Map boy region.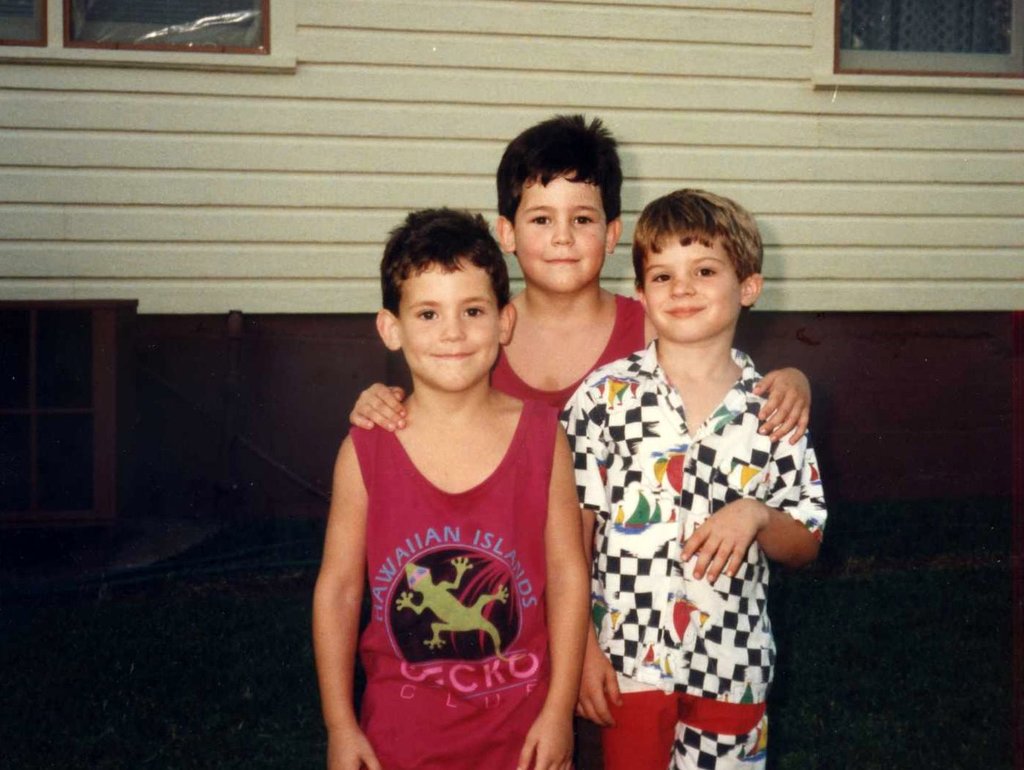
Mapped to 555/189/825/766.
